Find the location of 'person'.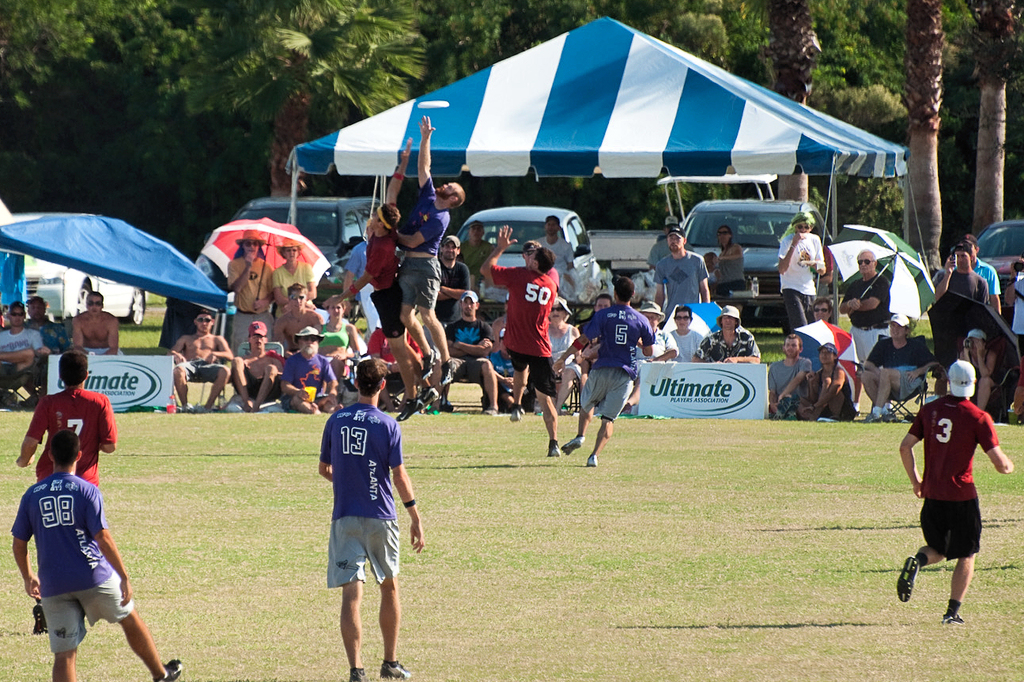
Location: rect(838, 249, 899, 417).
